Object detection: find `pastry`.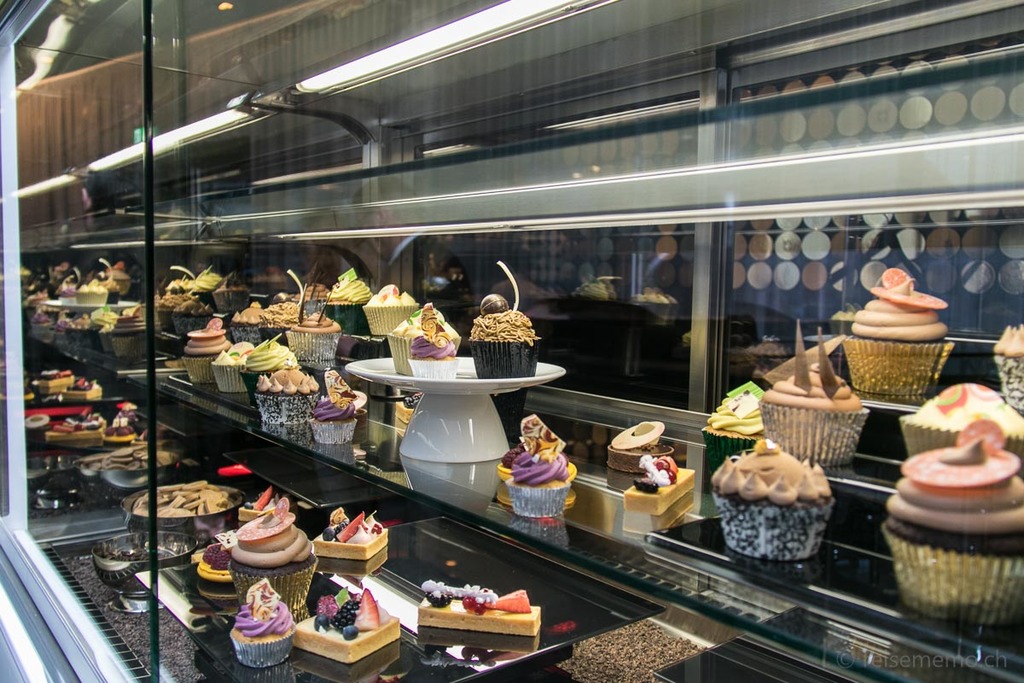
(left=263, top=295, right=305, bottom=340).
